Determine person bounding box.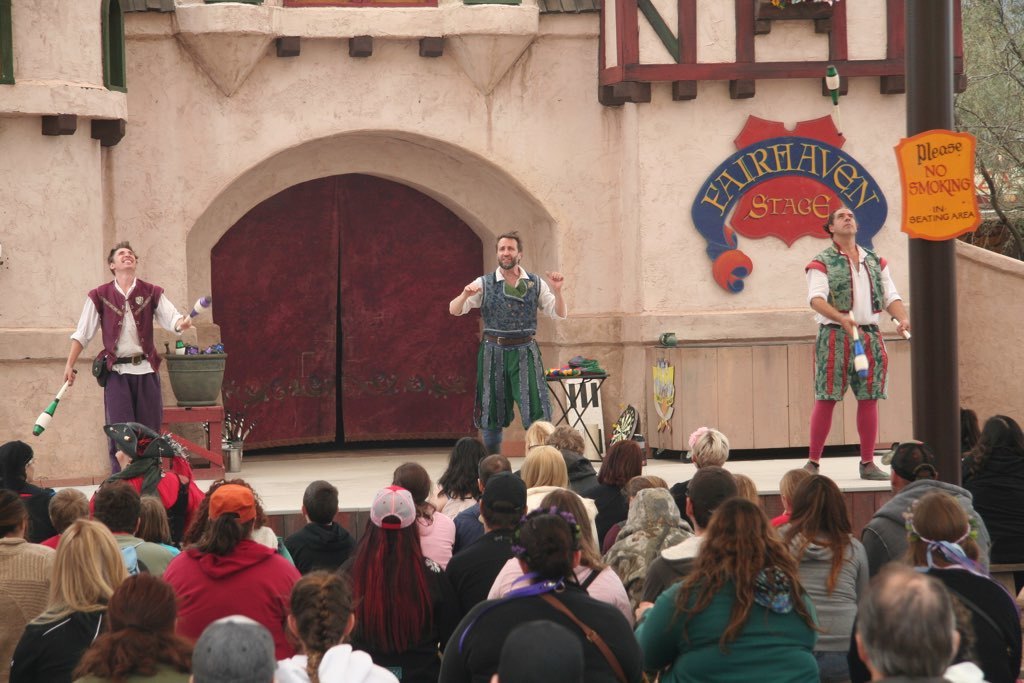
Determined: box(800, 205, 913, 481).
